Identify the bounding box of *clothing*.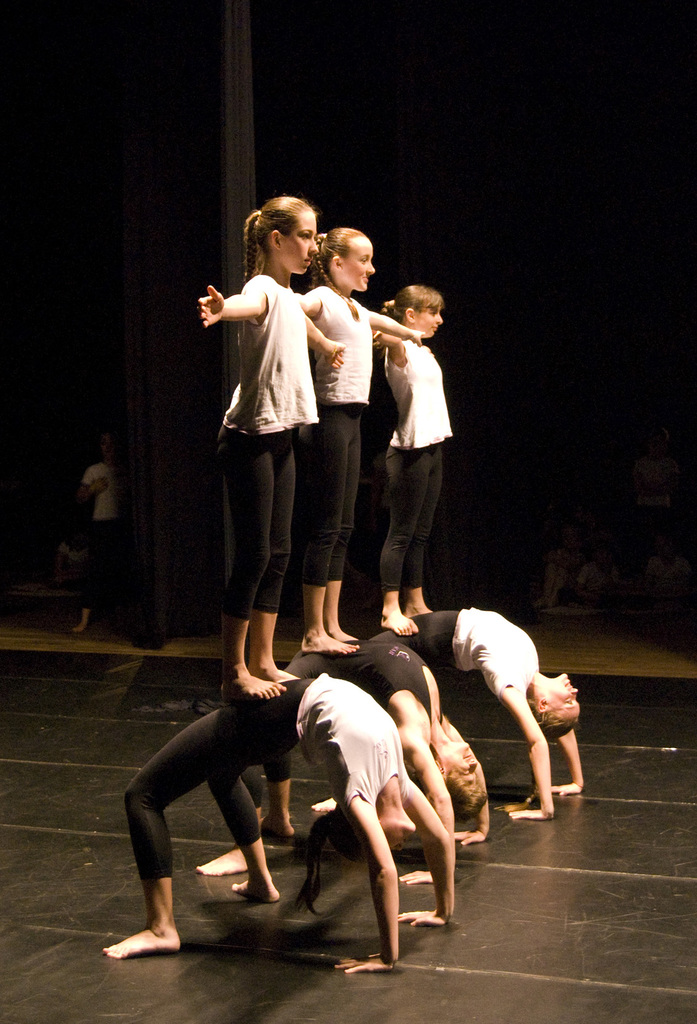
[left=72, top=456, right=128, bottom=612].
